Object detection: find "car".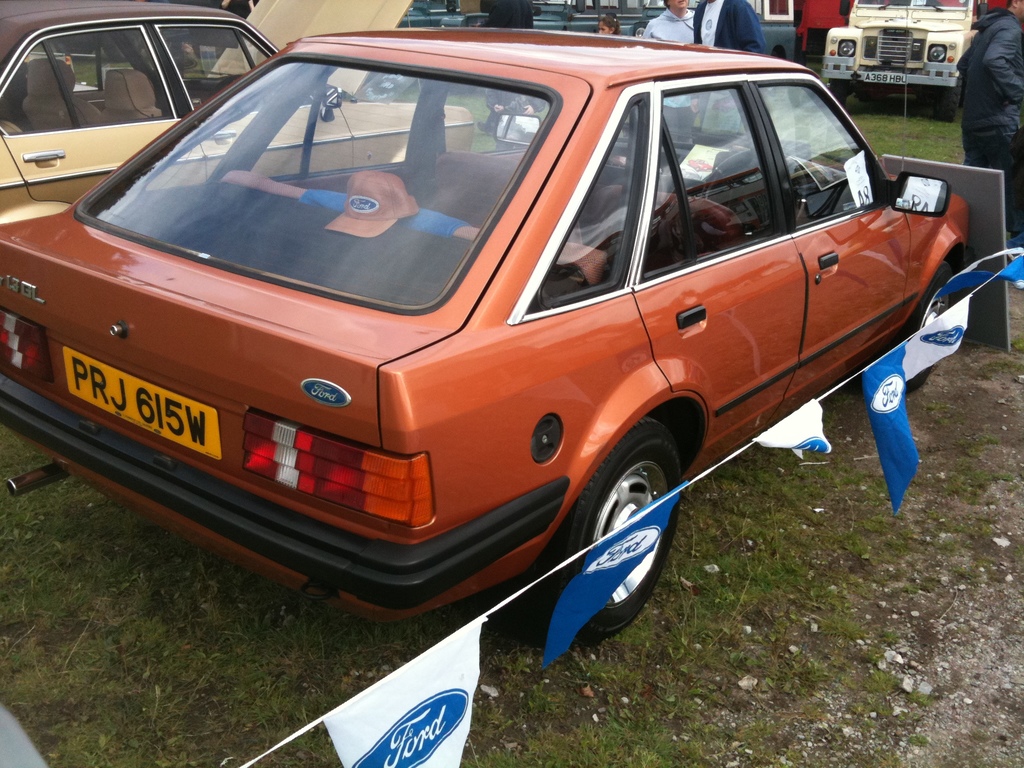
BBox(0, 20, 977, 643).
